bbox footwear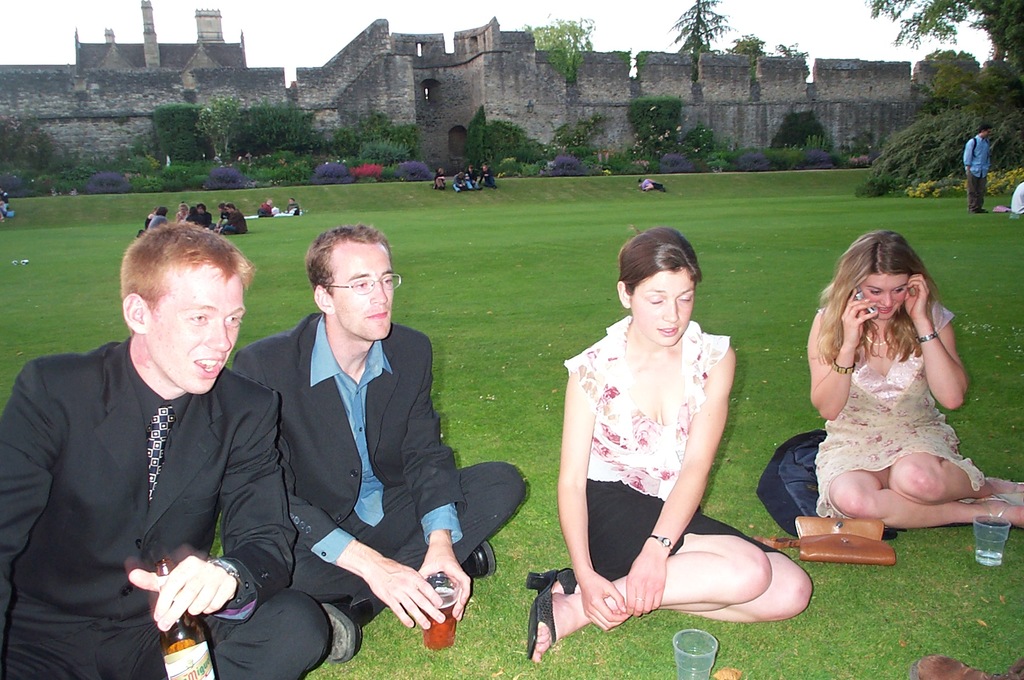
{"x1": 321, "y1": 603, "x2": 364, "y2": 659}
